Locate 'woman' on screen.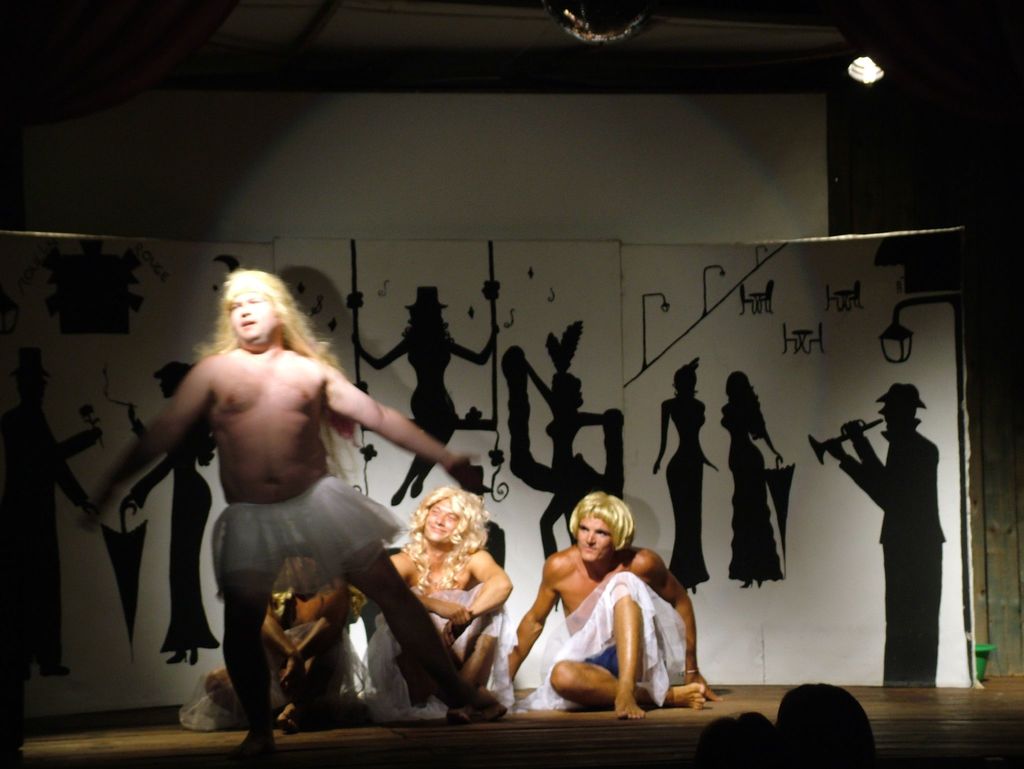
On screen at locate(515, 346, 611, 615).
